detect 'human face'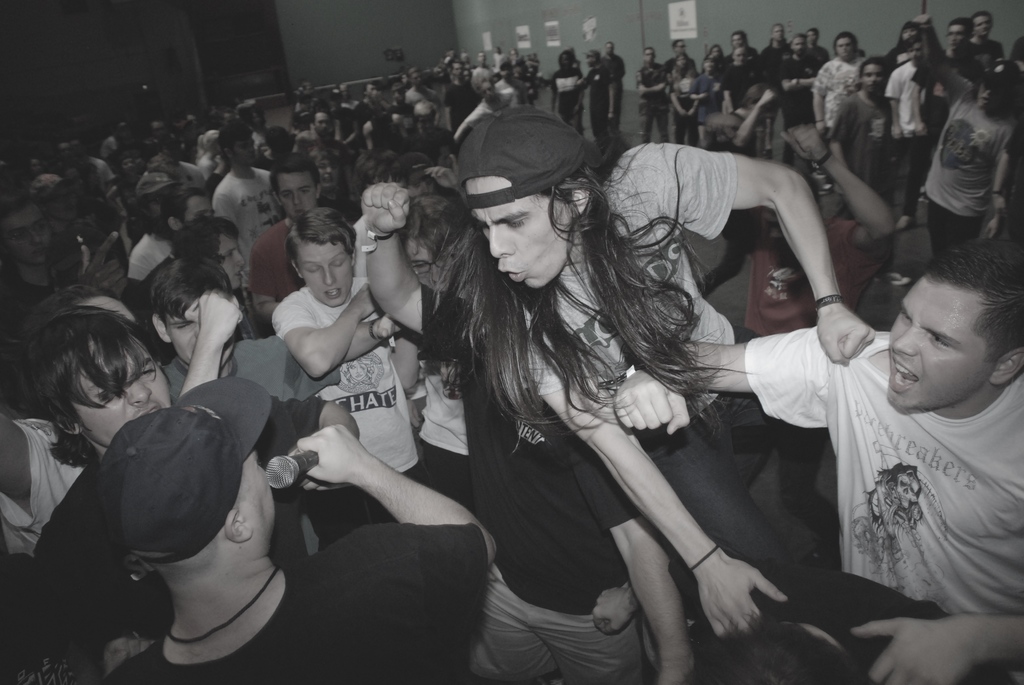
<bbox>221, 232, 244, 291</bbox>
